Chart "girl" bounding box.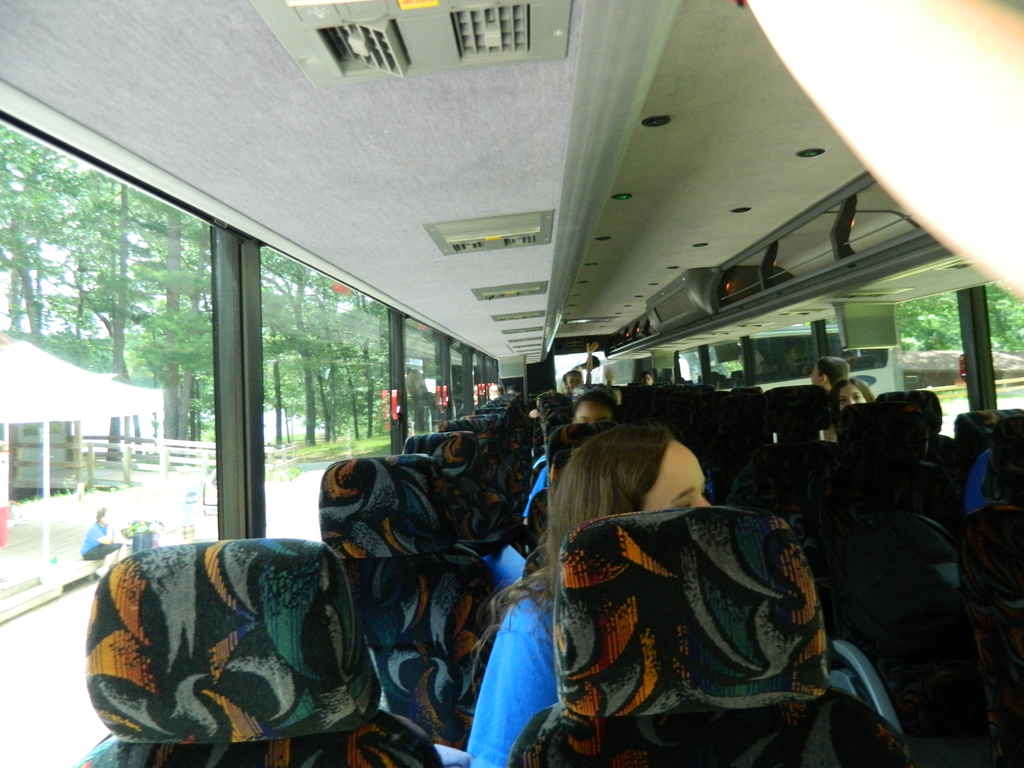
Charted: (x1=467, y1=428, x2=710, y2=764).
